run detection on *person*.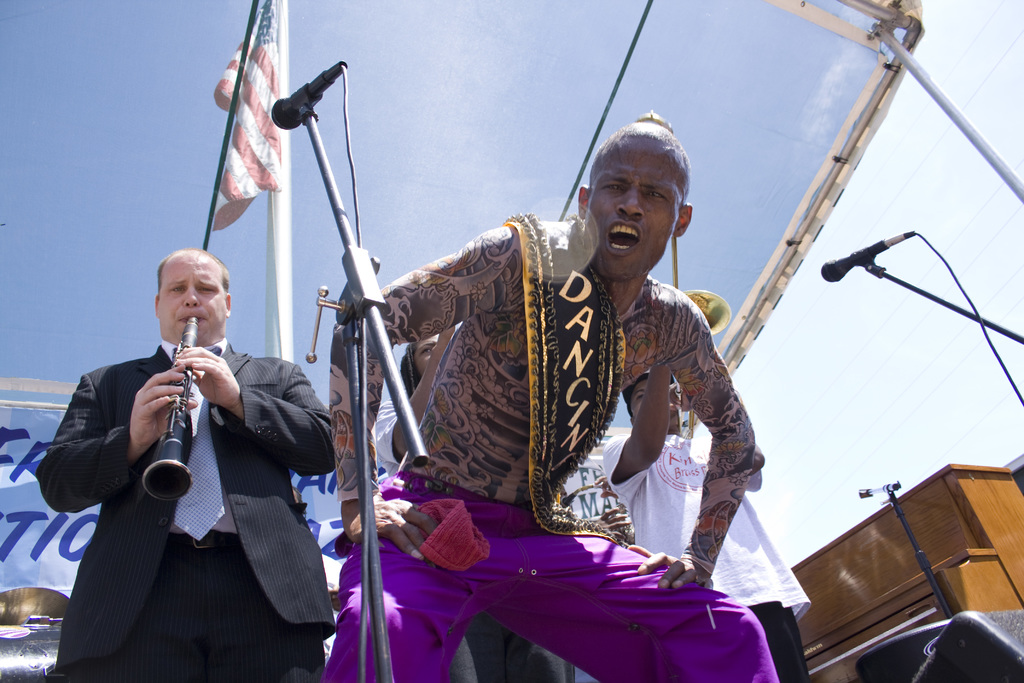
Result: box(329, 125, 785, 682).
